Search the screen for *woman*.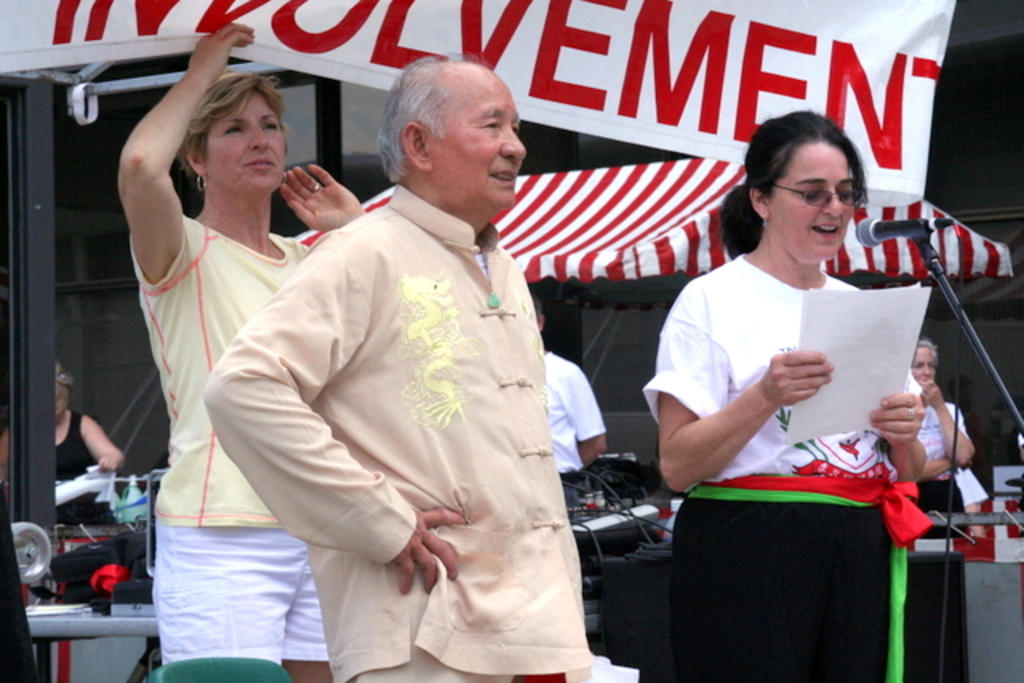
Found at 906/336/976/525.
